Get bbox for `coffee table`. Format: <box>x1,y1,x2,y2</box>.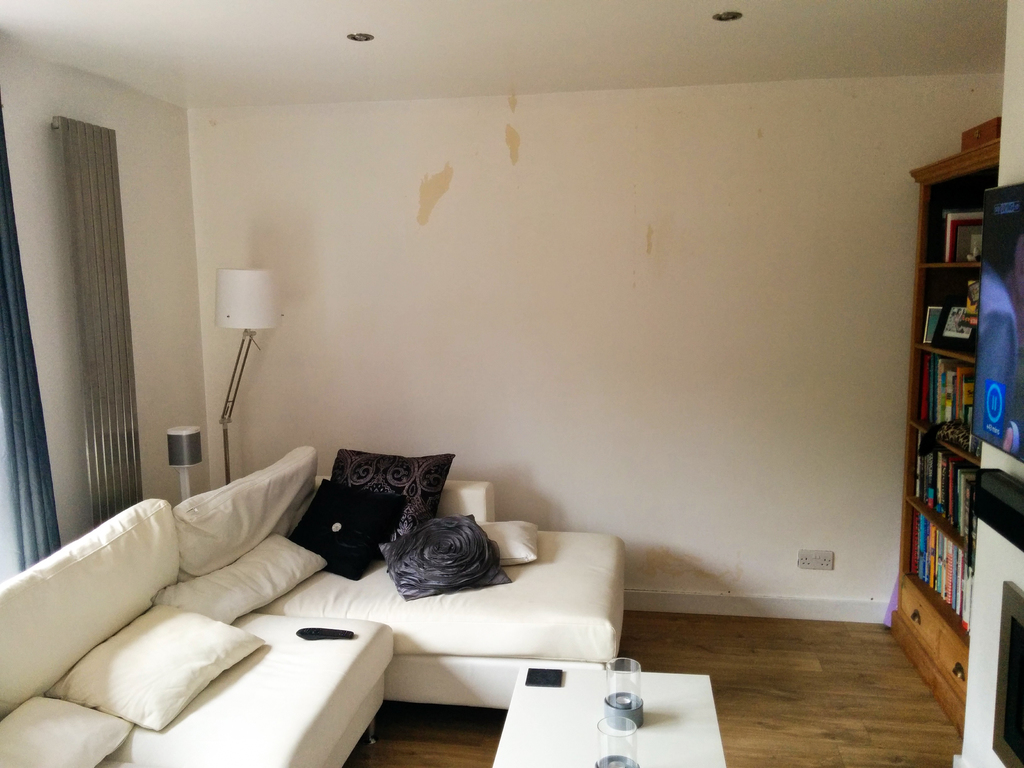
<box>491,666,731,767</box>.
